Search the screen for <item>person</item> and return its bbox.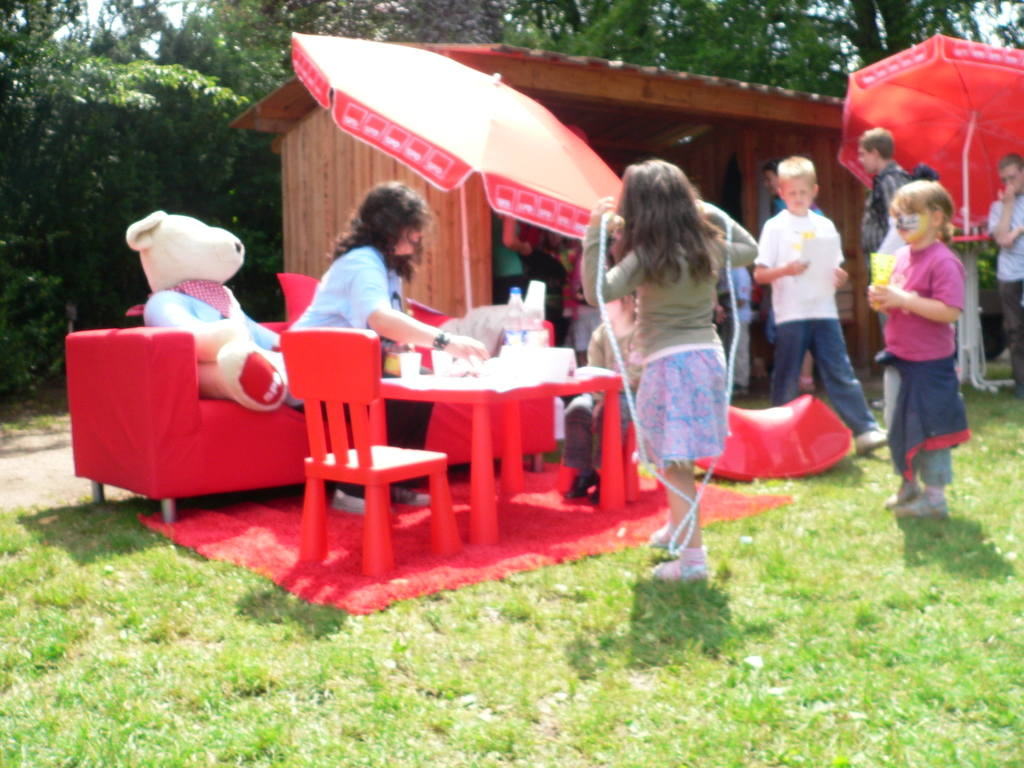
Found: left=562, top=284, right=731, bottom=503.
